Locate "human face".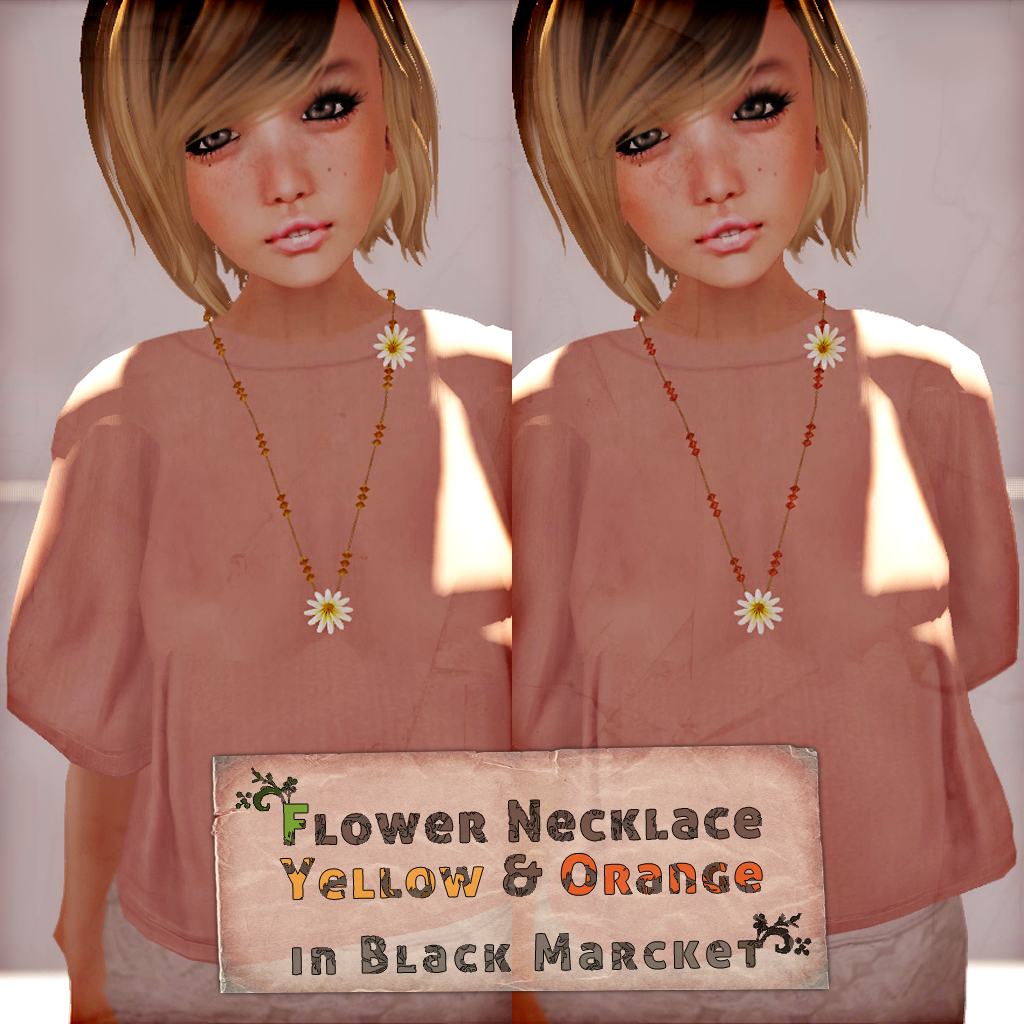
Bounding box: pyautogui.locateOnScreen(178, 0, 391, 286).
